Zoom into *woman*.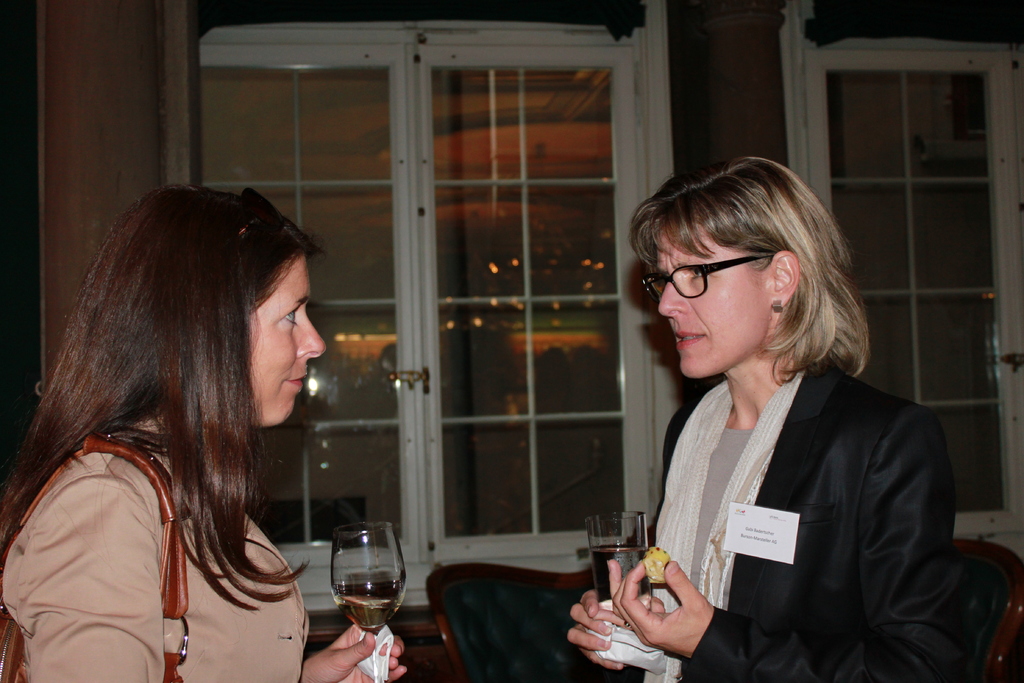
Zoom target: rect(620, 169, 963, 682).
